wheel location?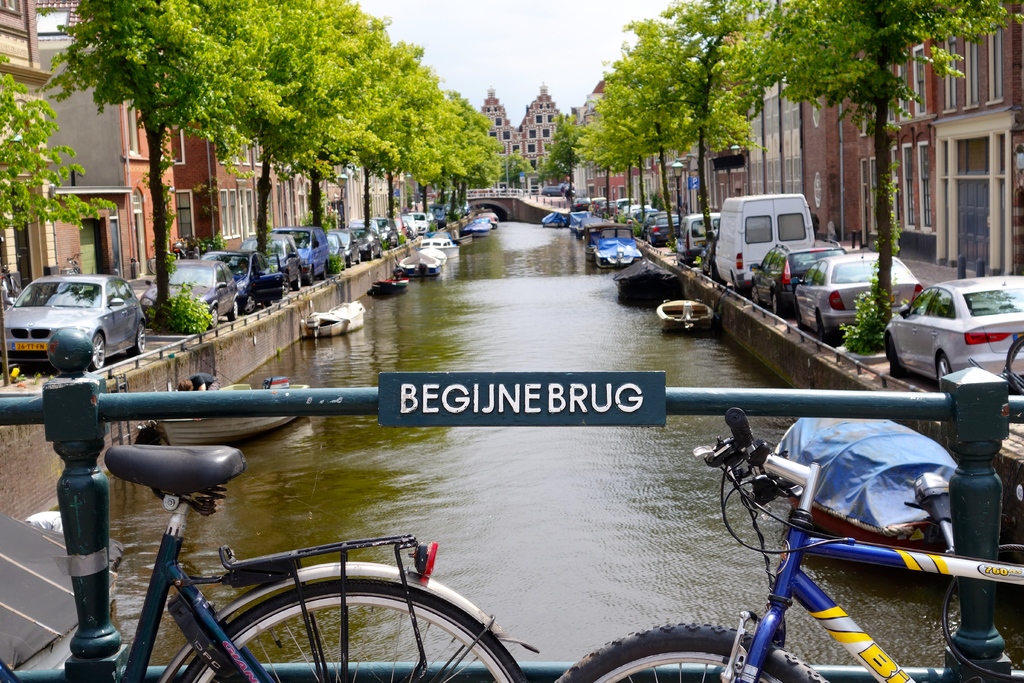
{"left": 207, "top": 309, "right": 220, "bottom": 329}
